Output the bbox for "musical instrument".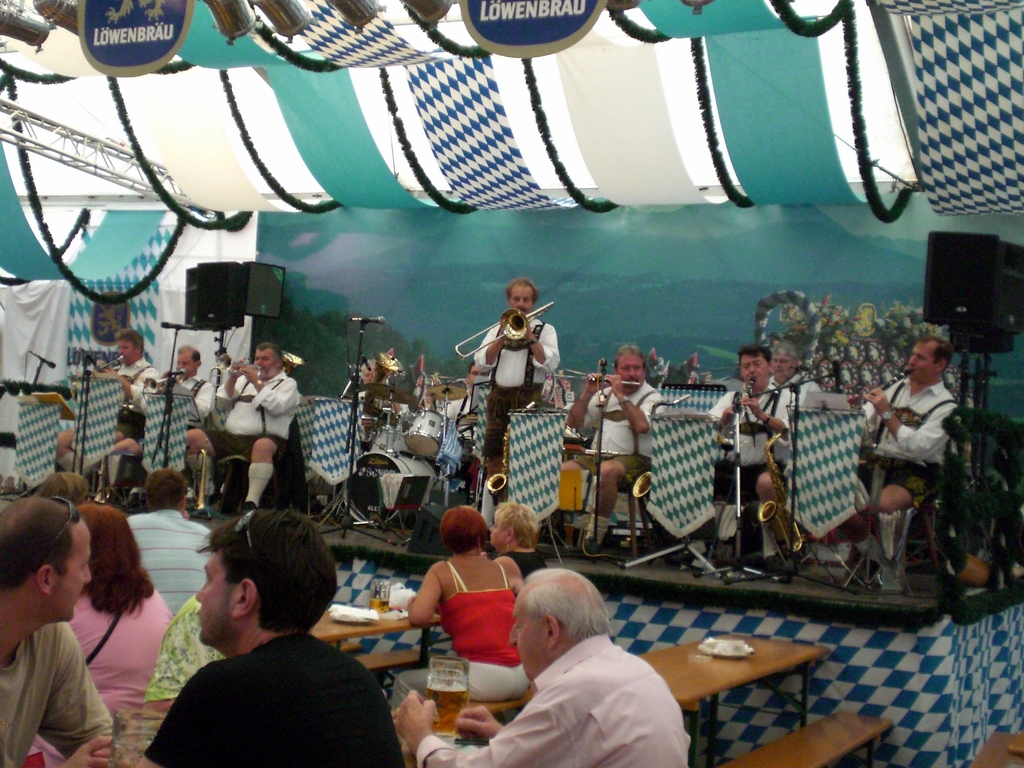
(left=757, top=430, right=809, bottom=559).
